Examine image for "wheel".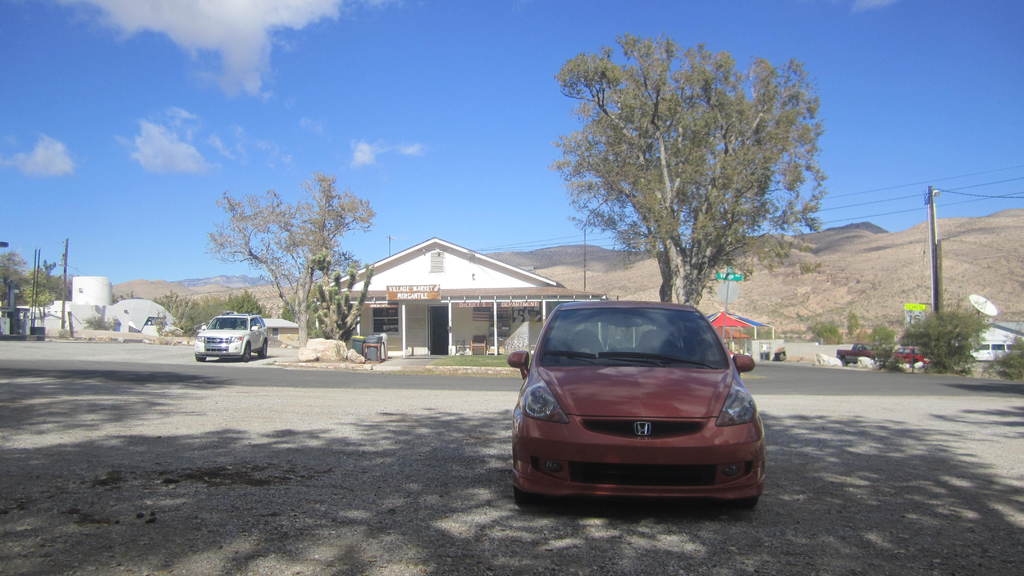
Examination result: {"left": 515, "top": 477, "right": 520, "bottom": 499}.
